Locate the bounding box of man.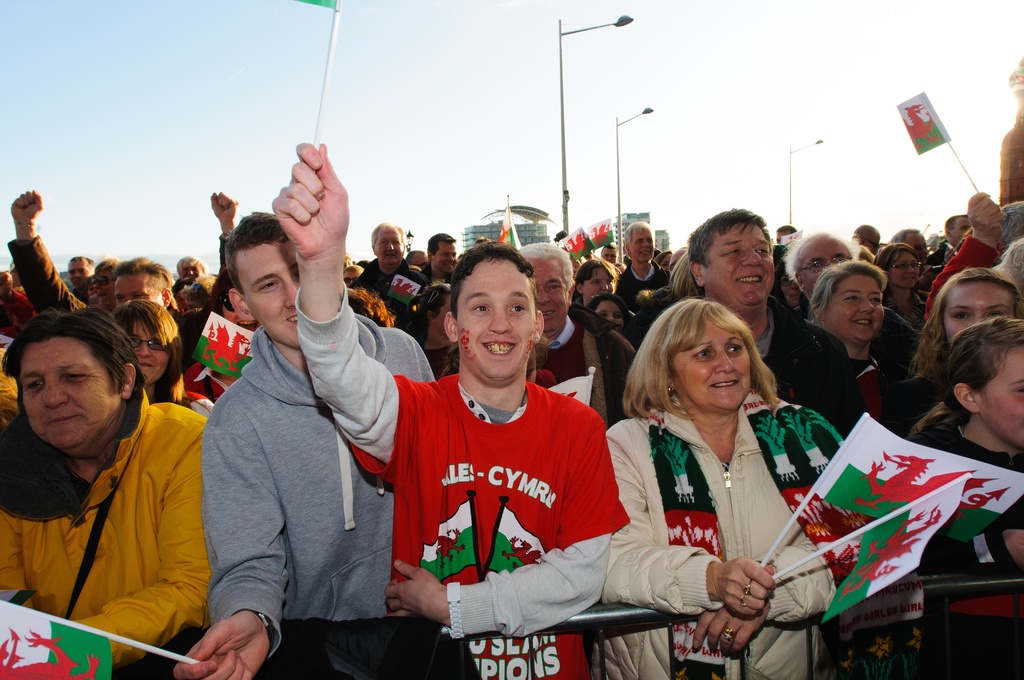
Bounding box: 684,209,870,439.
